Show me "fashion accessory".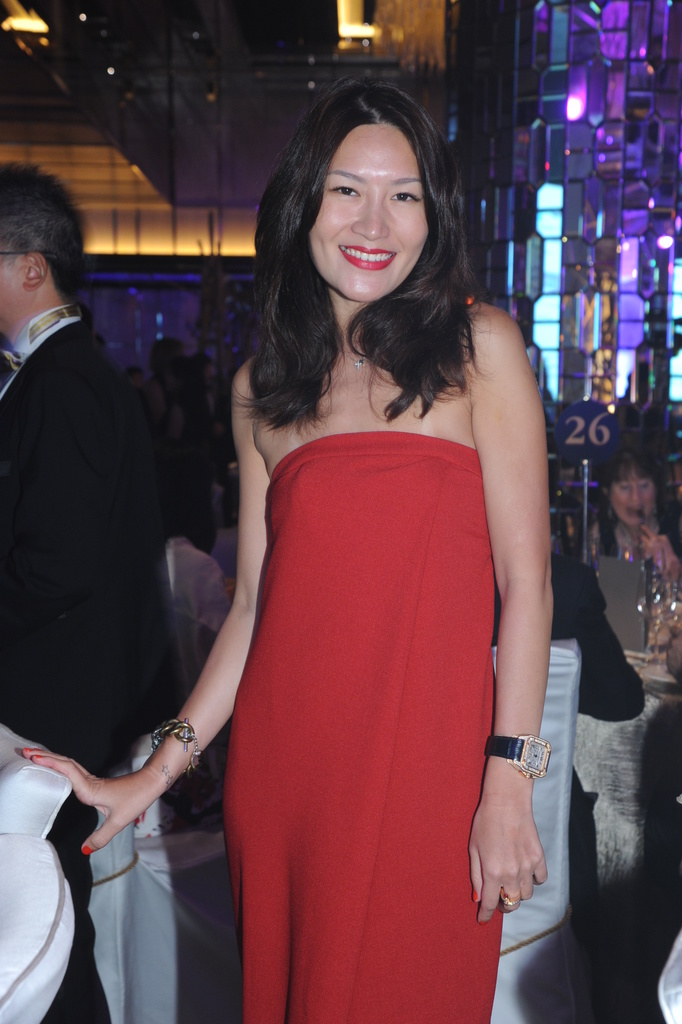
"fashion accessory" is here: left=480, top=731, right=556, bottom=782.
